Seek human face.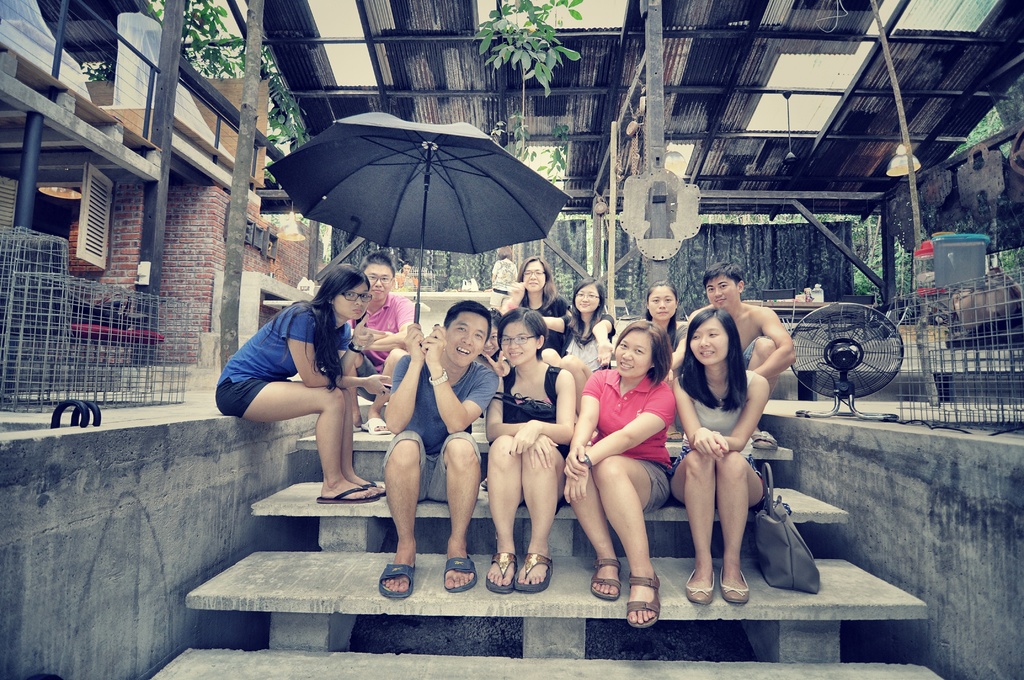
pyautogui.locateOnScreen(614, 335, 652, 384).
